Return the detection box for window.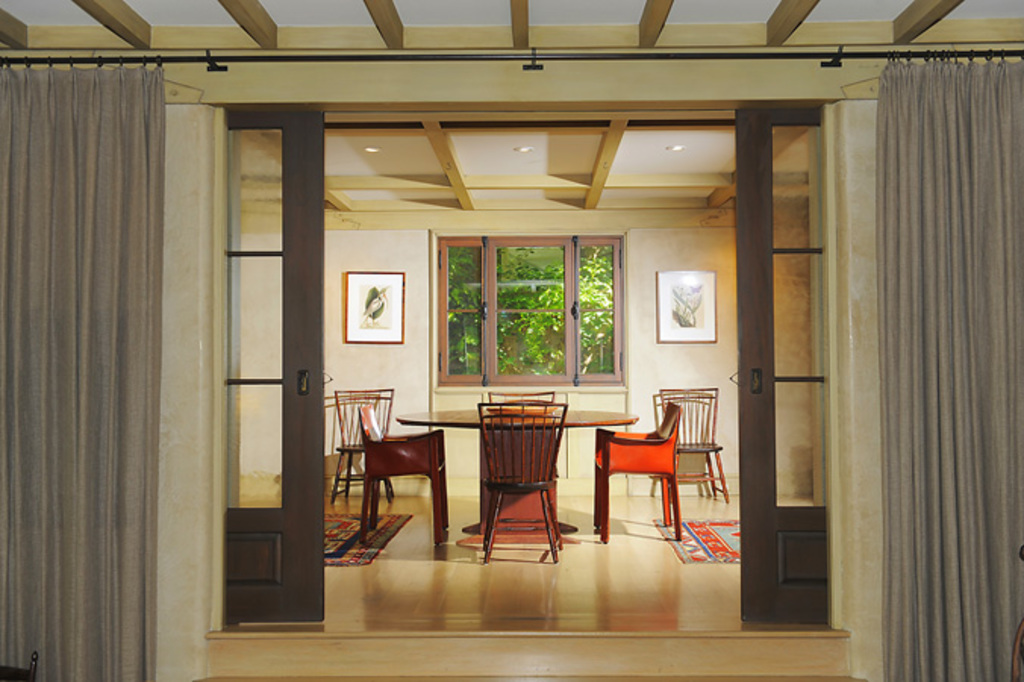
436,232,621,383.
